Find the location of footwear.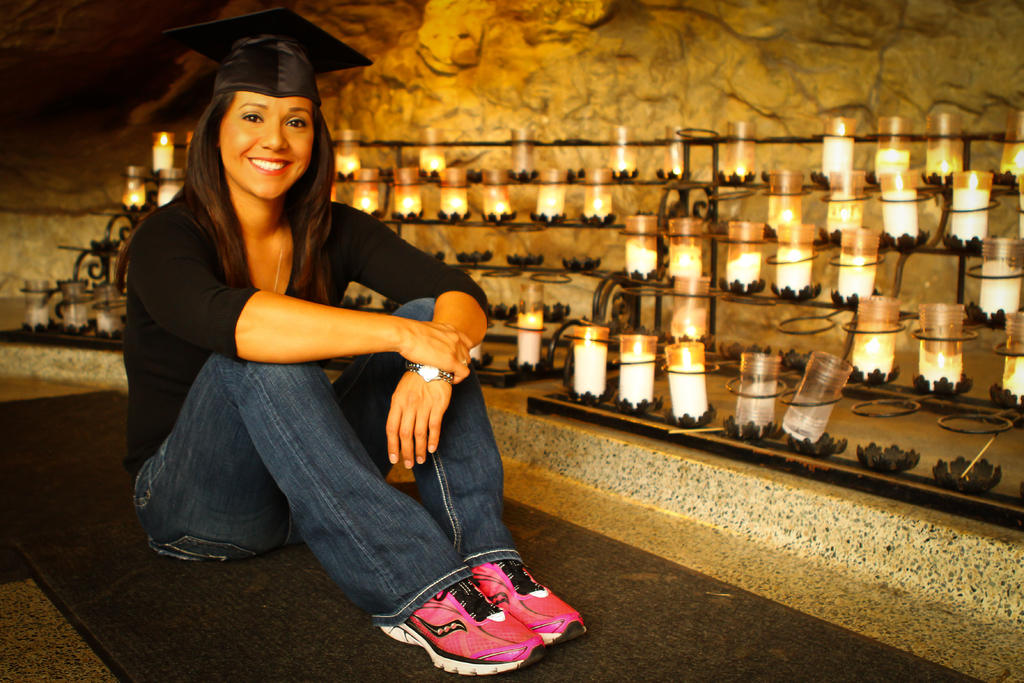
Location: [left=467, top=561, right=589, bottom=645].
